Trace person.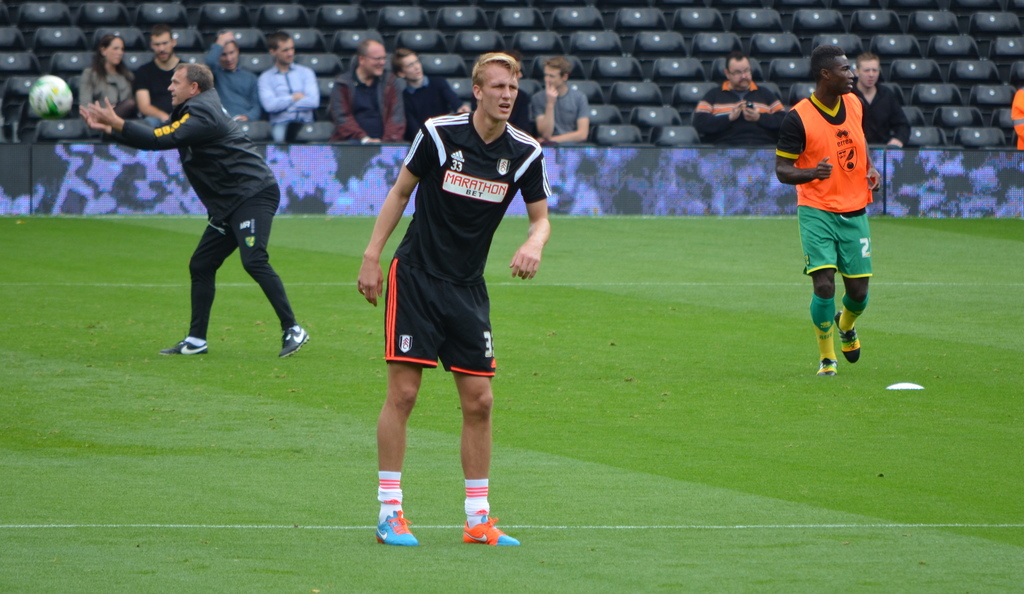
Traced to region(845, 49, 909, 144).
